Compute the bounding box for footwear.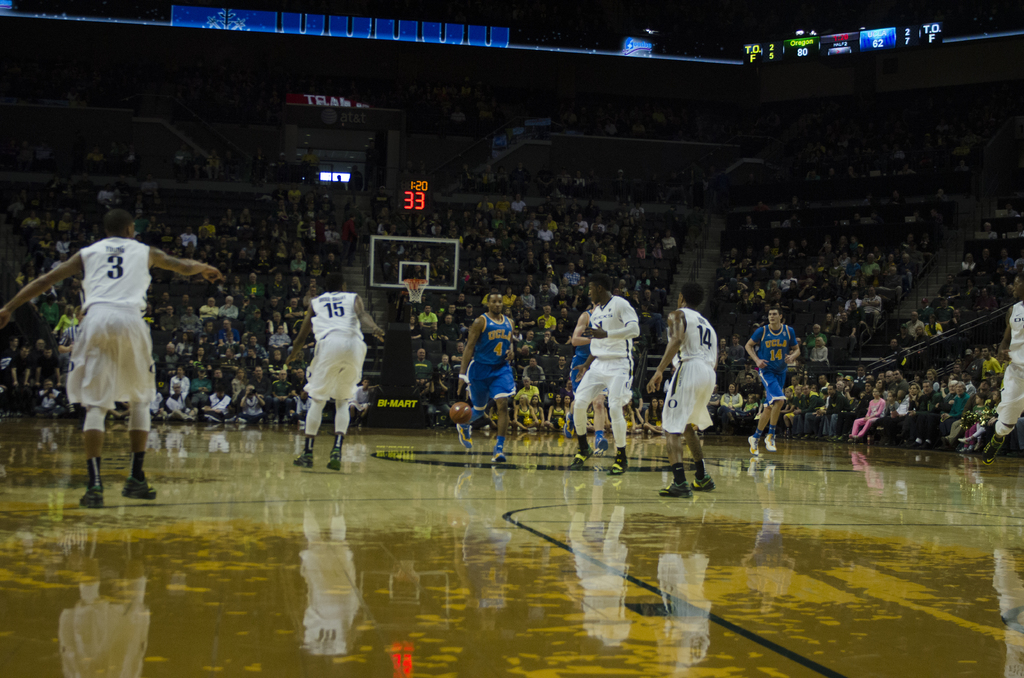
select_region(657, 481, 700, 498).
